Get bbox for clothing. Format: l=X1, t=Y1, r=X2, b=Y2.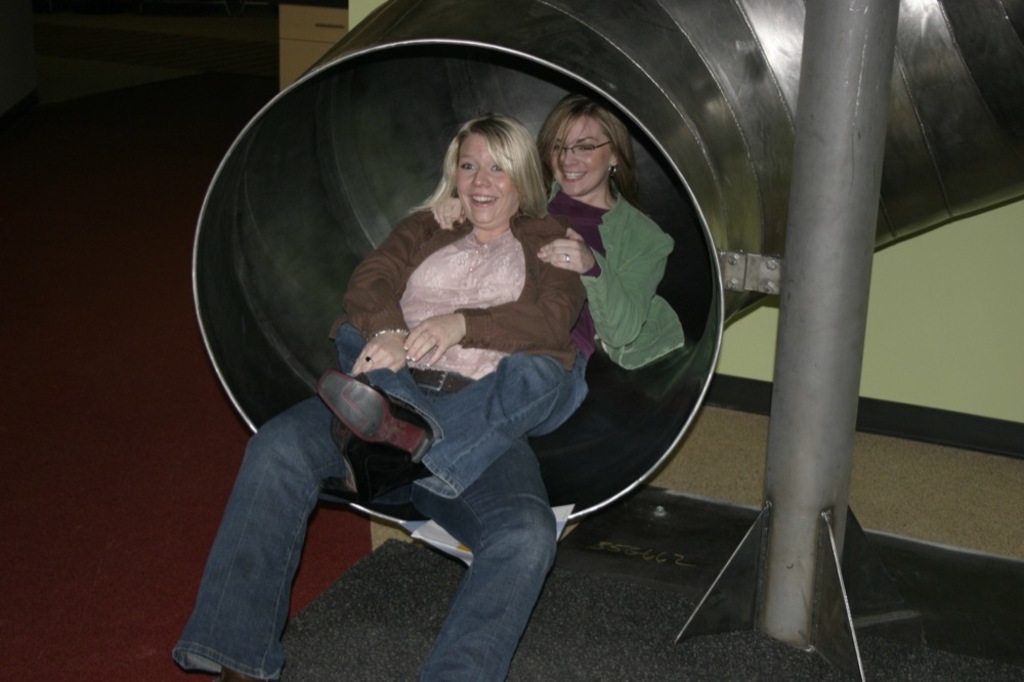
l=169, t=202, r=583, b=681.
